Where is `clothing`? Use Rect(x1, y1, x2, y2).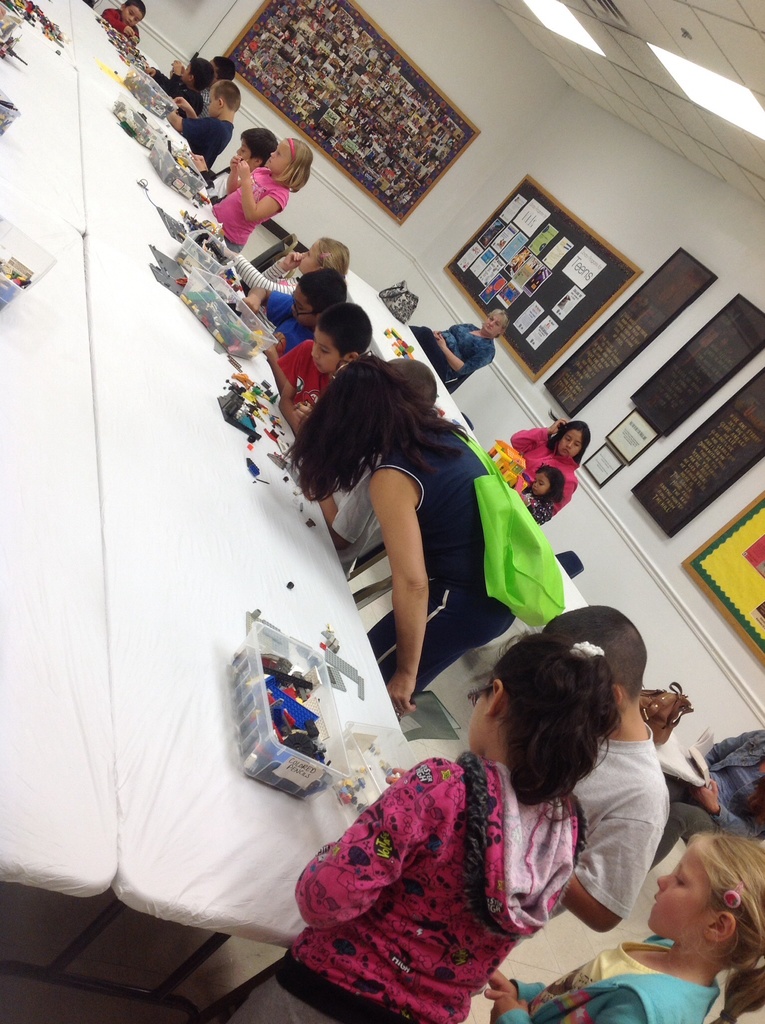
Rect(175, 118, 230, 161).
